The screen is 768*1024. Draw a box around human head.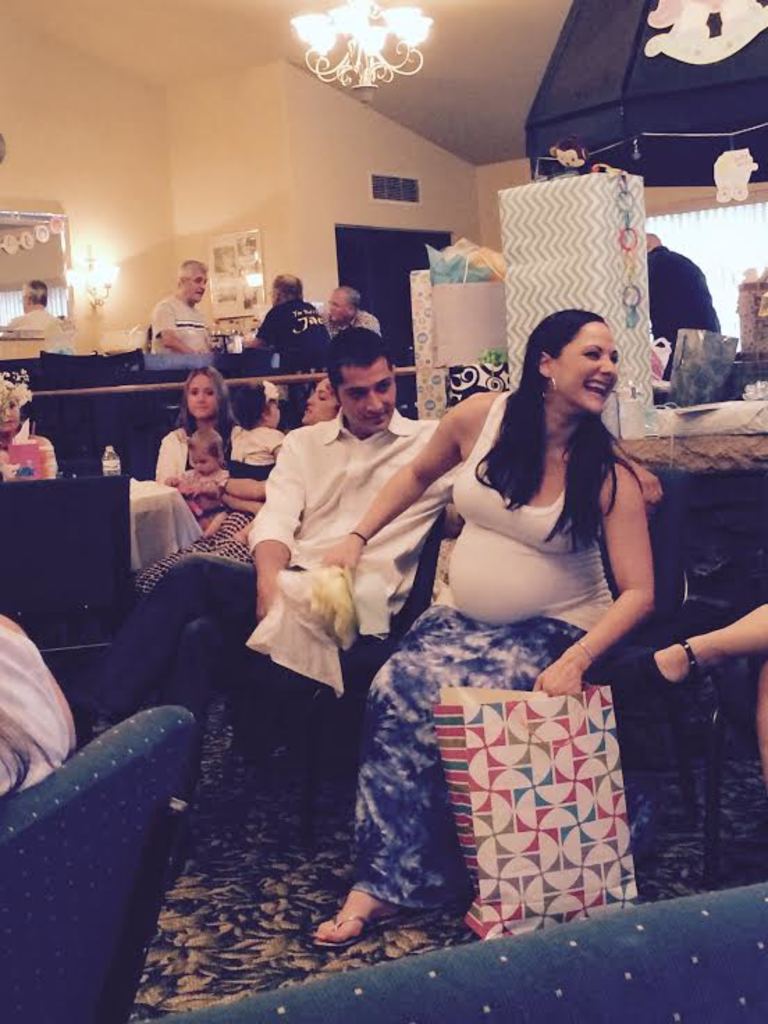
0,373,32,435.
